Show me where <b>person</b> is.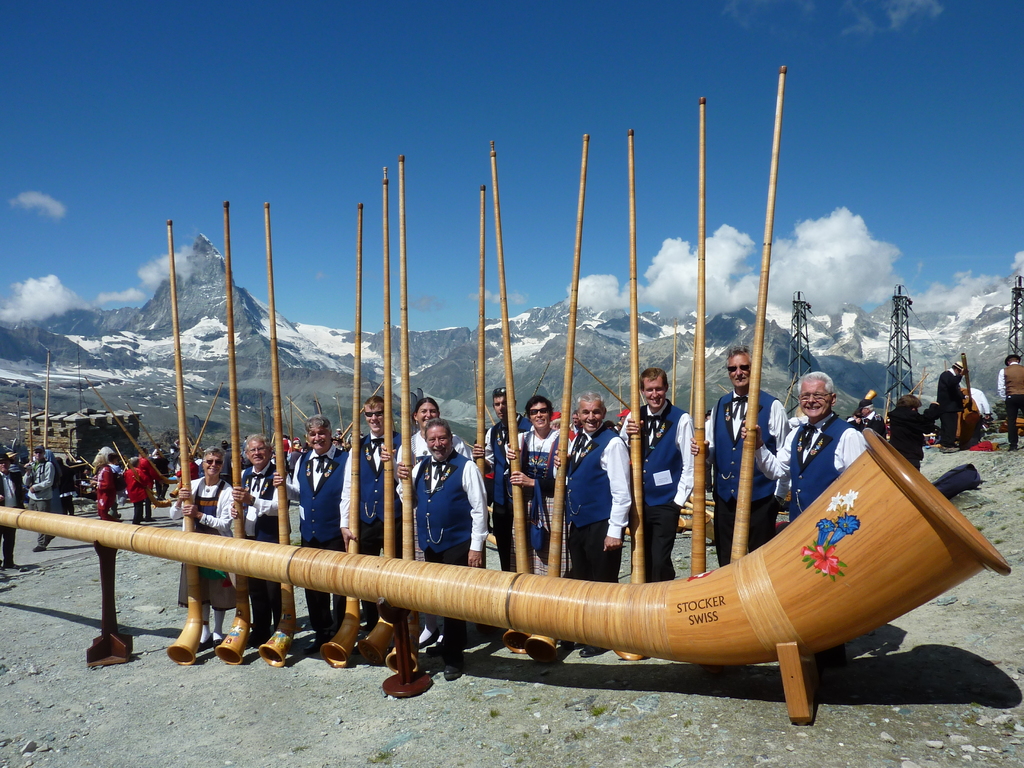
<b>person</b> is at 267/412/349/637.
